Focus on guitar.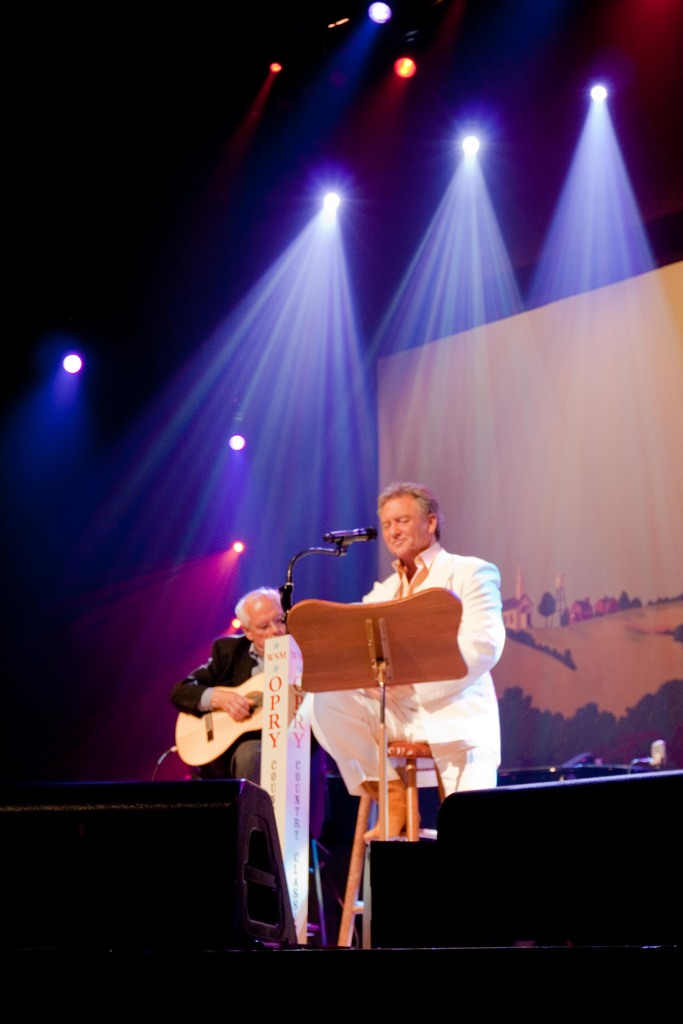
Focused at <box>162,660,313,781</box>.
